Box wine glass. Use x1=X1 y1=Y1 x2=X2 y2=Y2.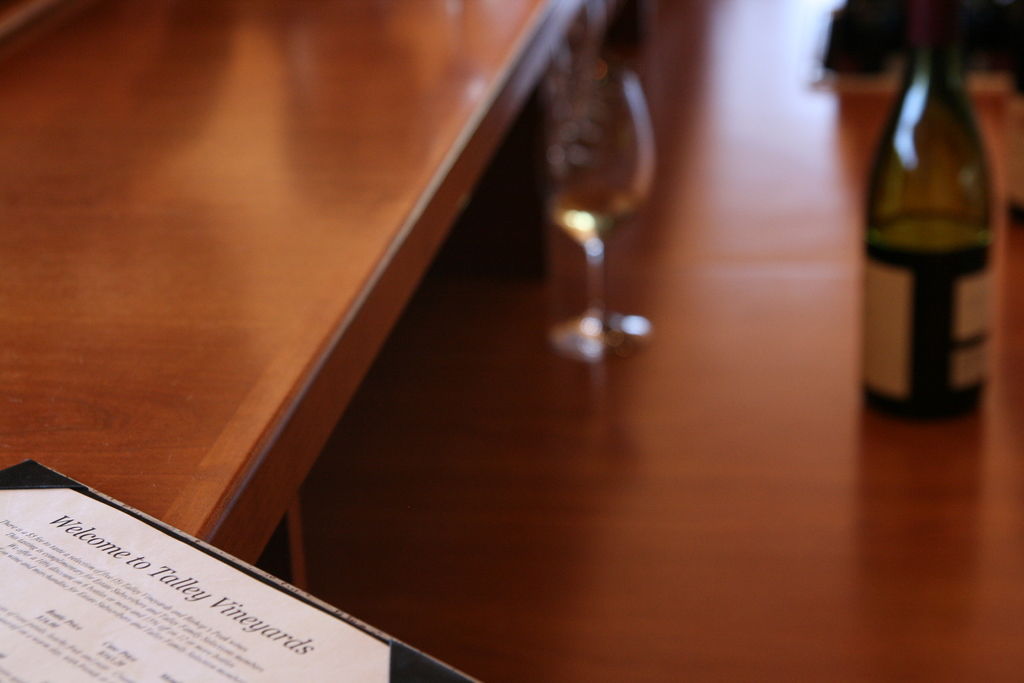
x1=542 y1=66 x2=660 y2=368.
